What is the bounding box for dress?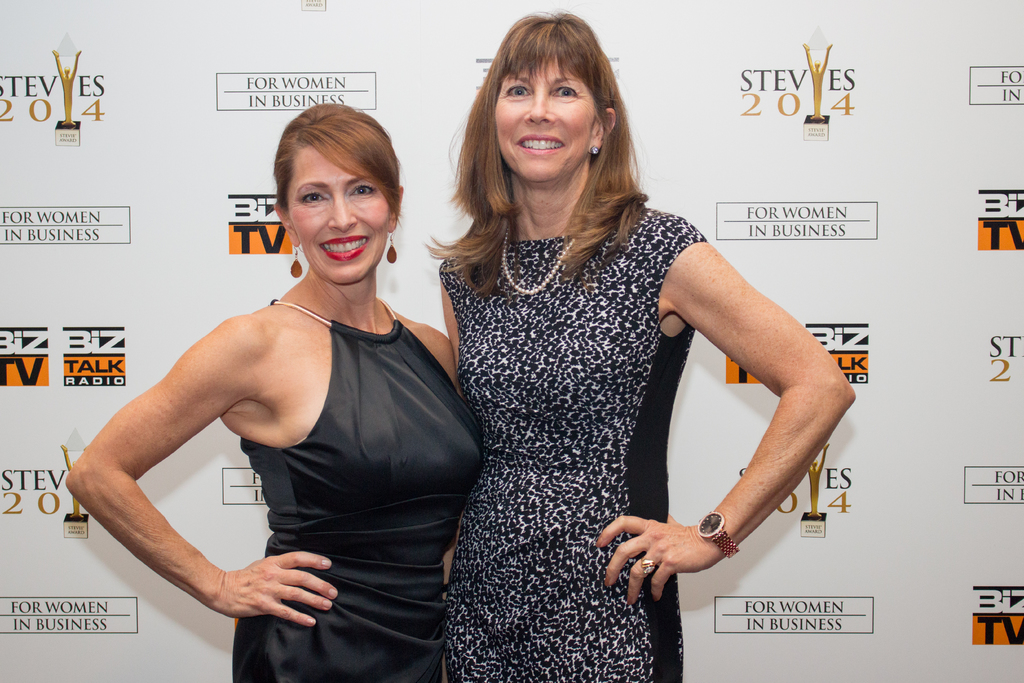
region(230, 297, 486, 682).
